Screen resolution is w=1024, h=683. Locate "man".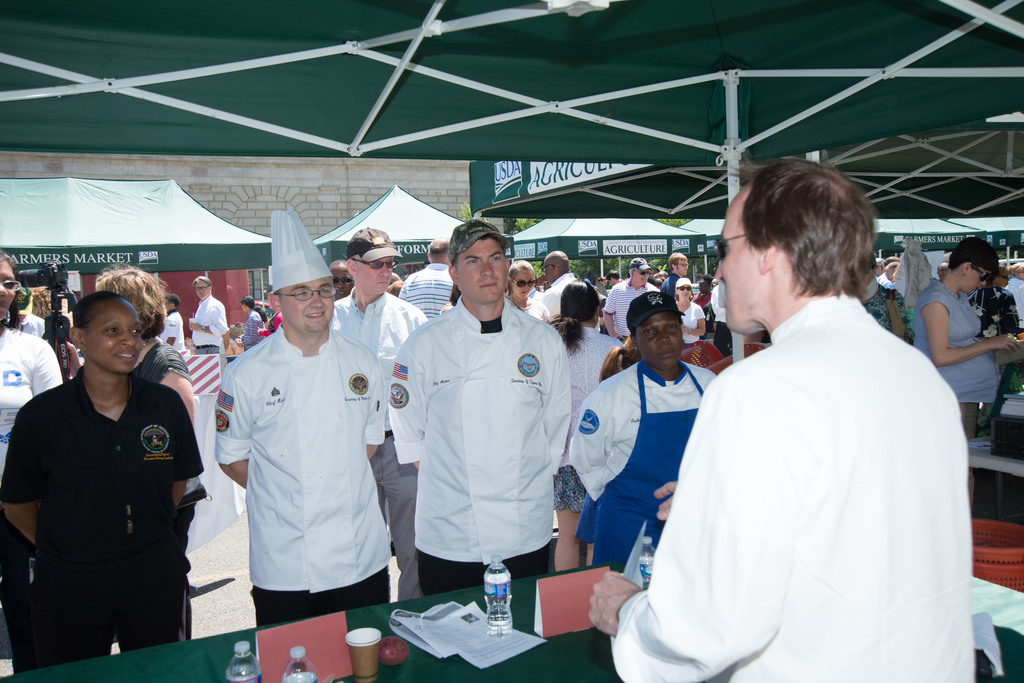
(937, 260, 950, 276).
